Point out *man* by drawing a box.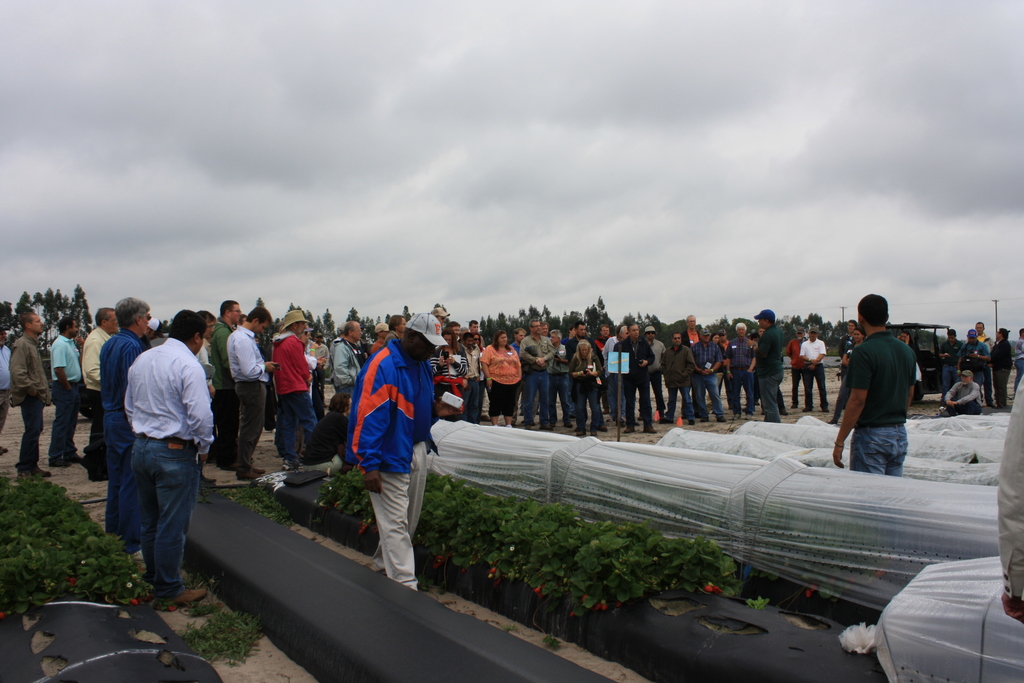
region(511, 328, 536, 425).
